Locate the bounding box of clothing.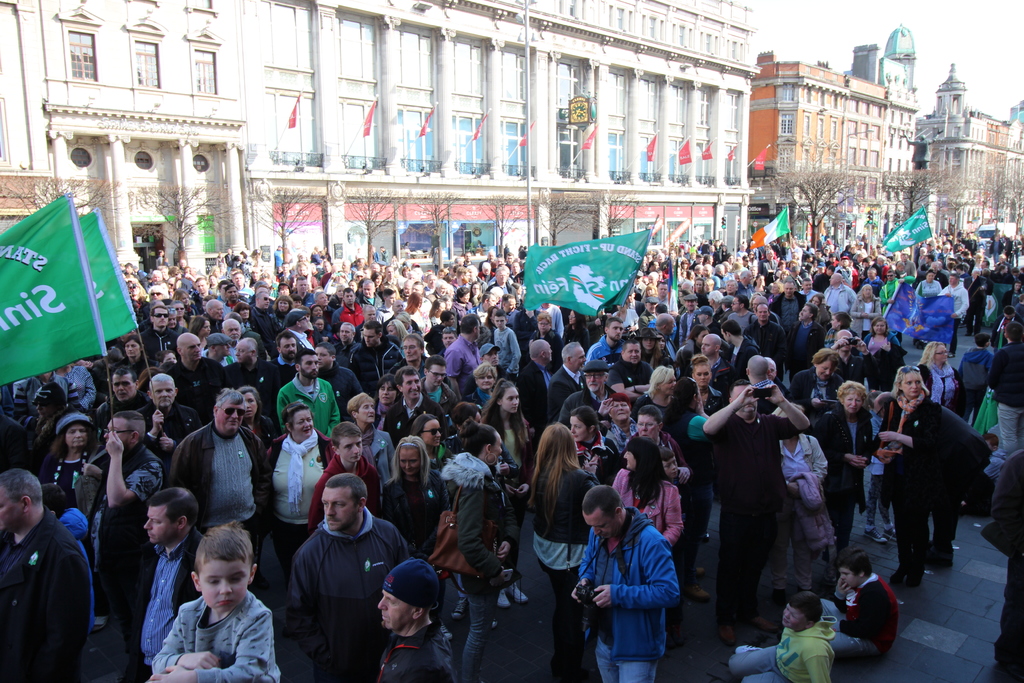
Bounding box: (left=816, top=283, right=861, bottom=318).
